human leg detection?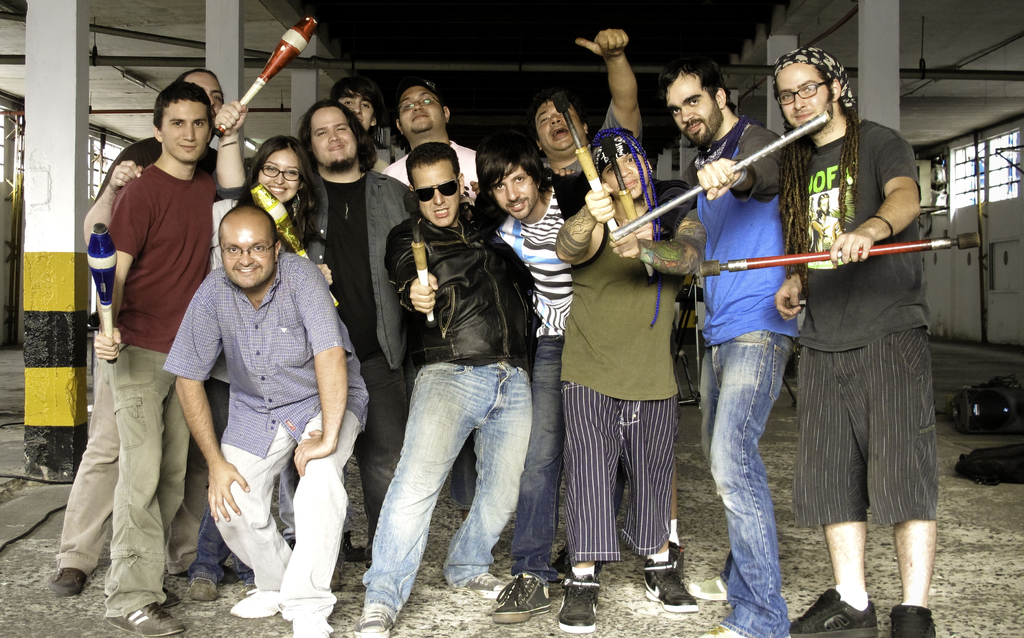
BBox(183, 383, 220, 546)
